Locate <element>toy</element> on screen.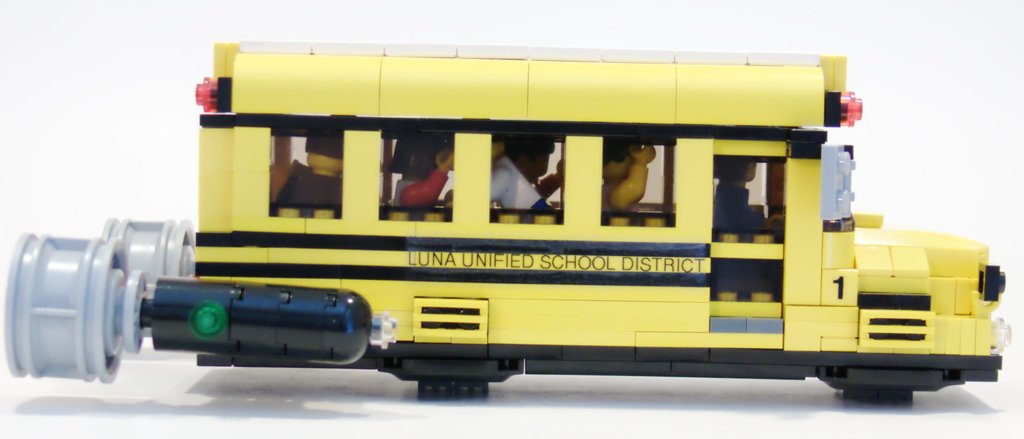
On screen at x1=113, y1=72, x2=998, y2=408.
